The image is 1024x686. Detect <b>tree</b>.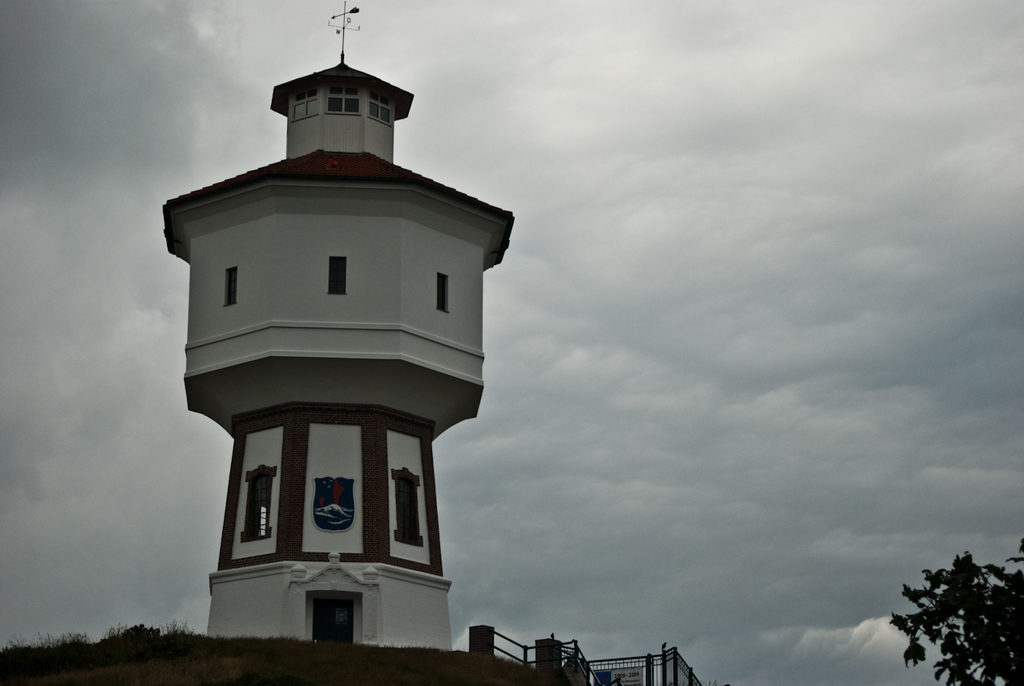
Detection: (894,544,1011,680).
